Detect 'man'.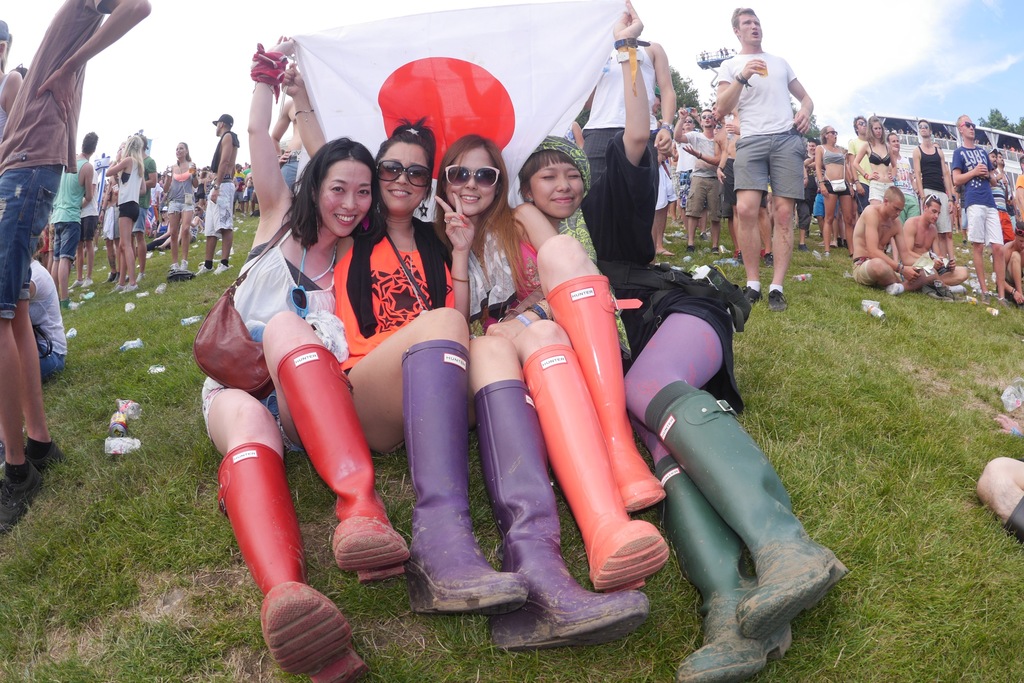
Detected at x1=242, y1=168, x2=255, y2=215.
